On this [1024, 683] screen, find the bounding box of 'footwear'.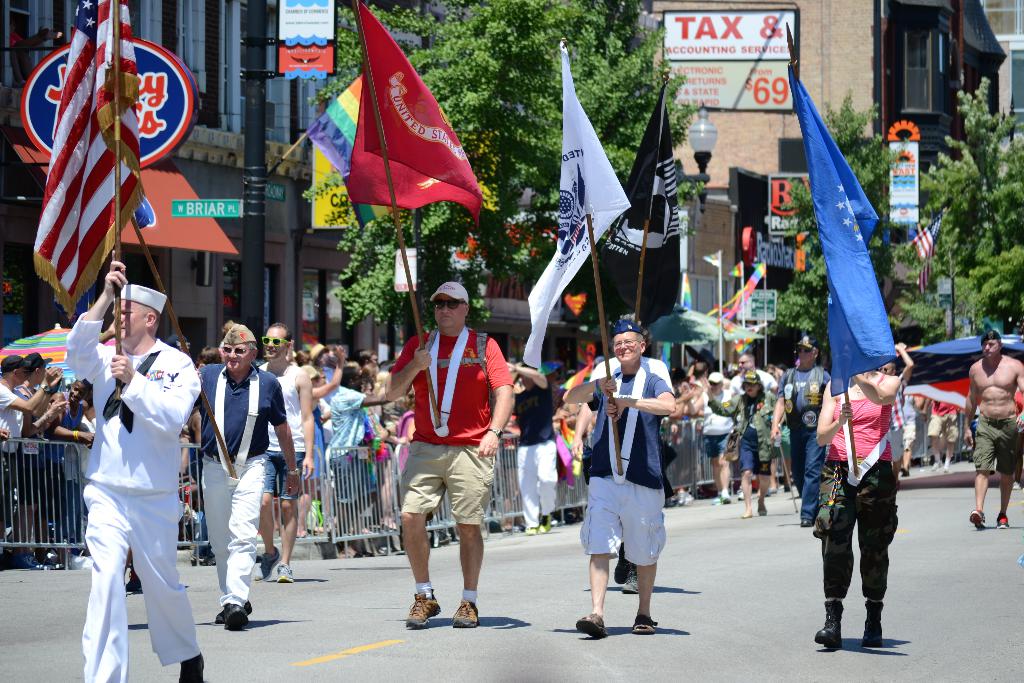
Bounding box: <region>709, 491, 729, 503</region>.
